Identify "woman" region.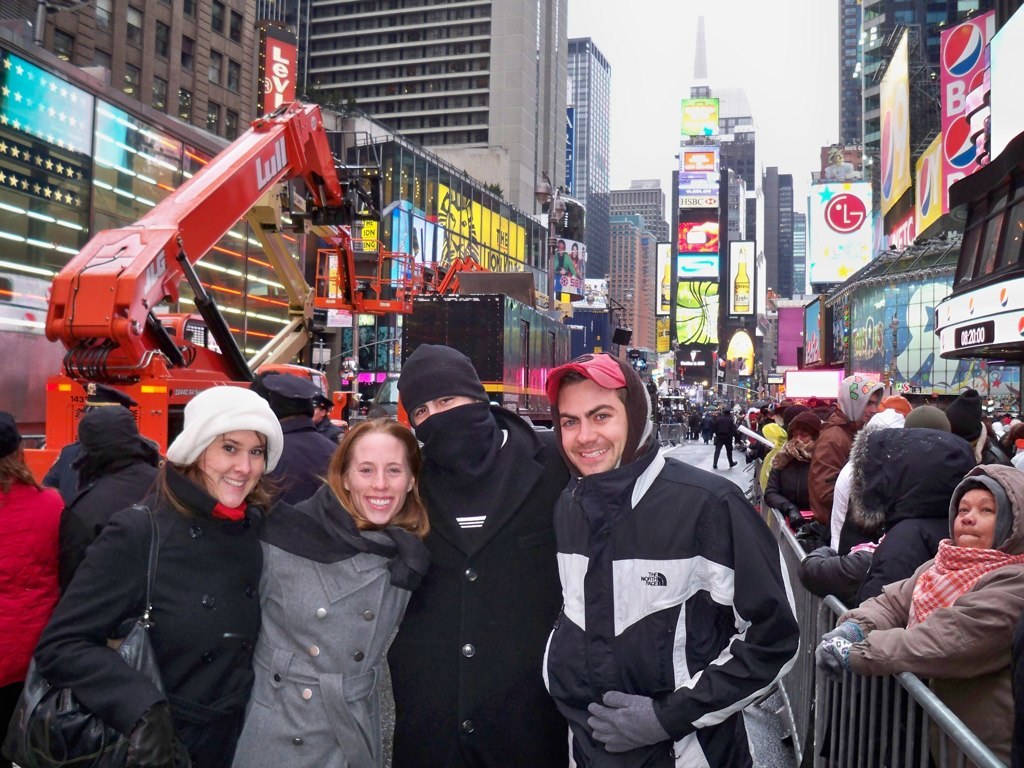
Region: (left=762, top=411, right=819, bottom=533).
